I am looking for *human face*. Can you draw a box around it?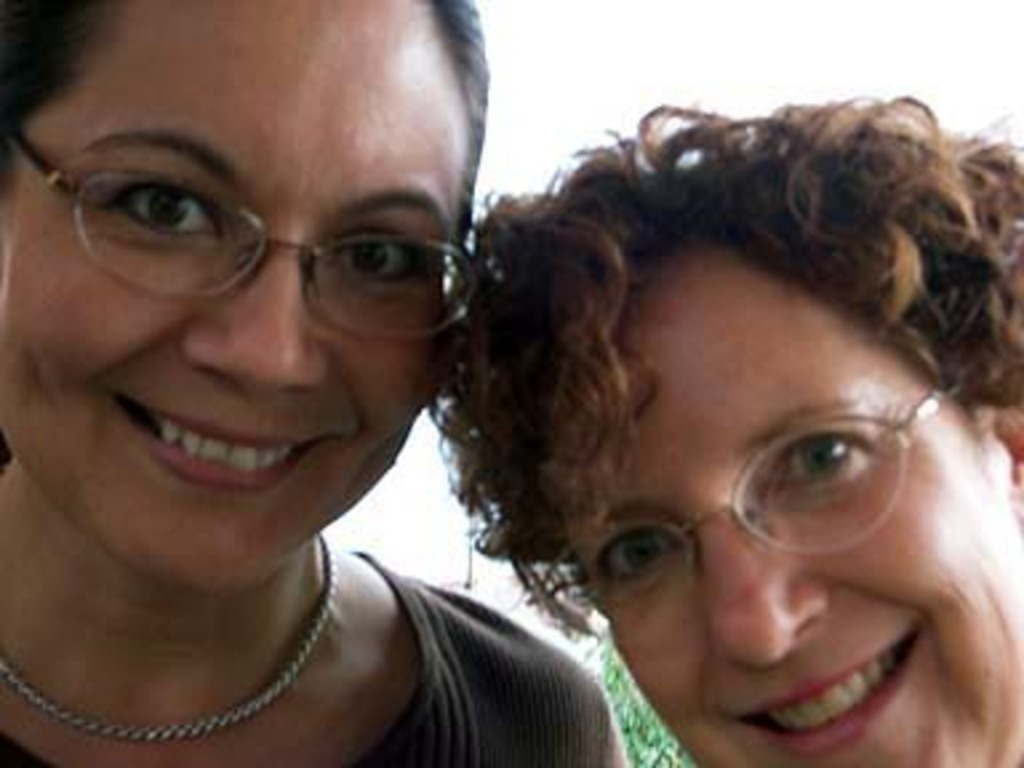
Sure, the bounding box is rect(0, 0, 459, 597).
